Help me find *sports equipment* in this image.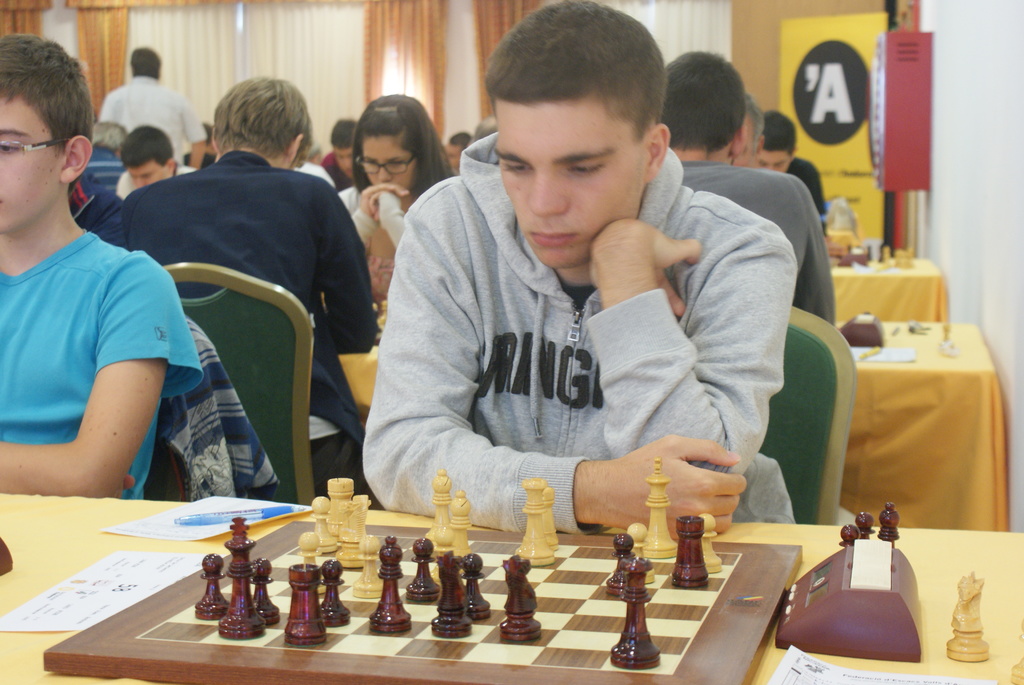
Found it: detection(945, 576, 995, 661).
